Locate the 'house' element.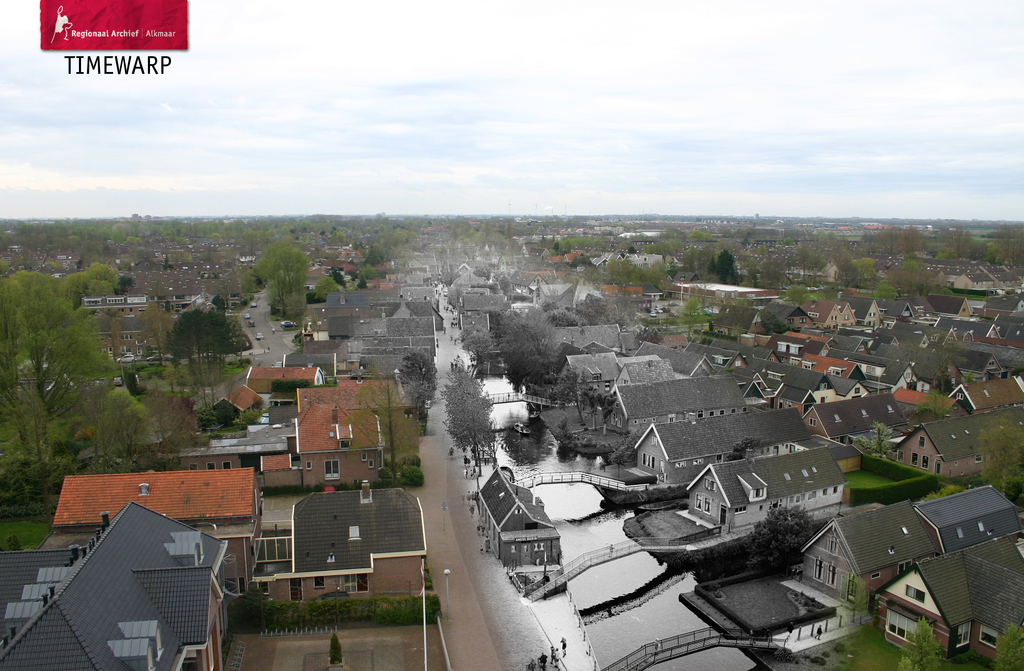
Element bbox: bbox=[634, 406, 810, 485].
